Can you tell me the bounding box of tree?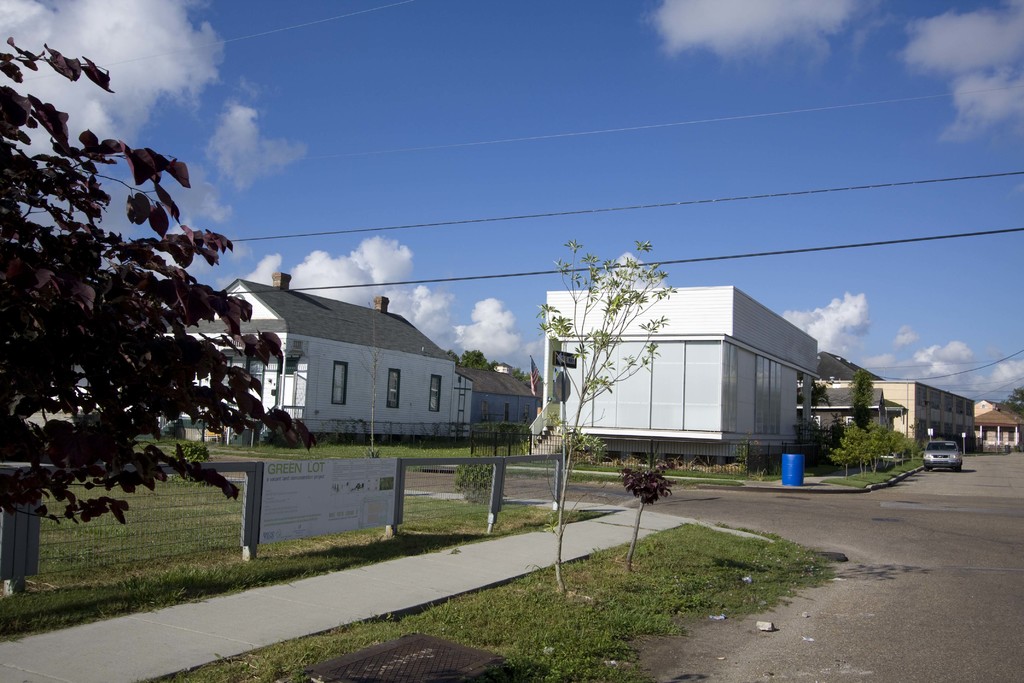
select_region(444, 344, 493, 370).
